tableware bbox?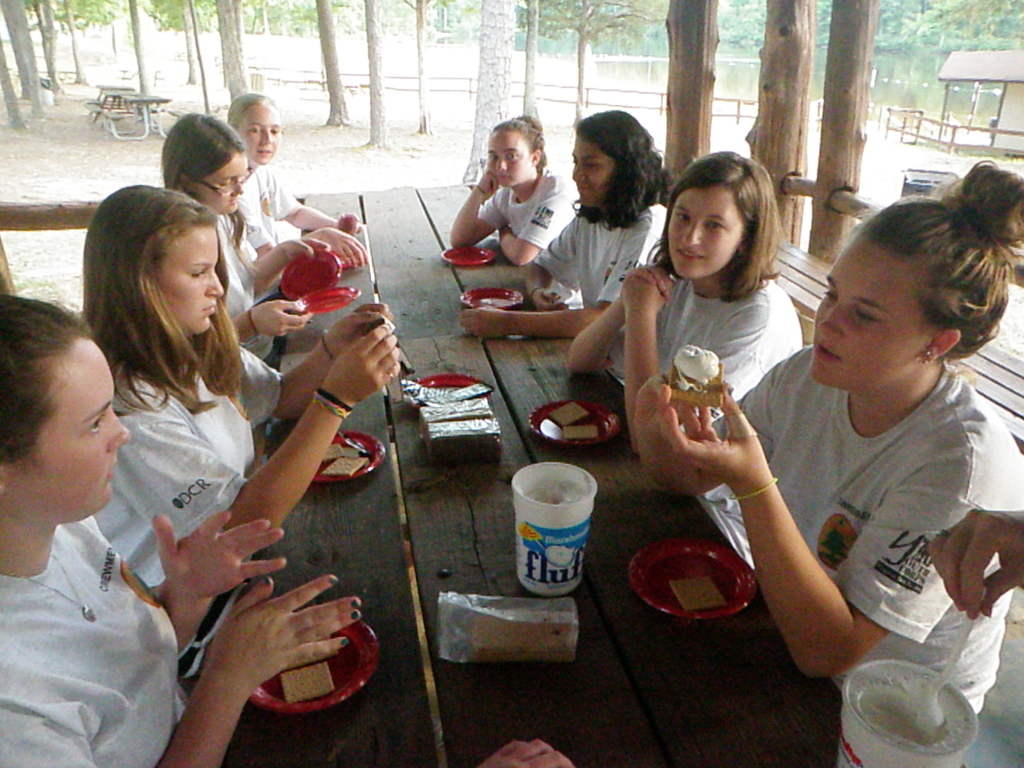
<region>308, 430, 387, 486</region>
